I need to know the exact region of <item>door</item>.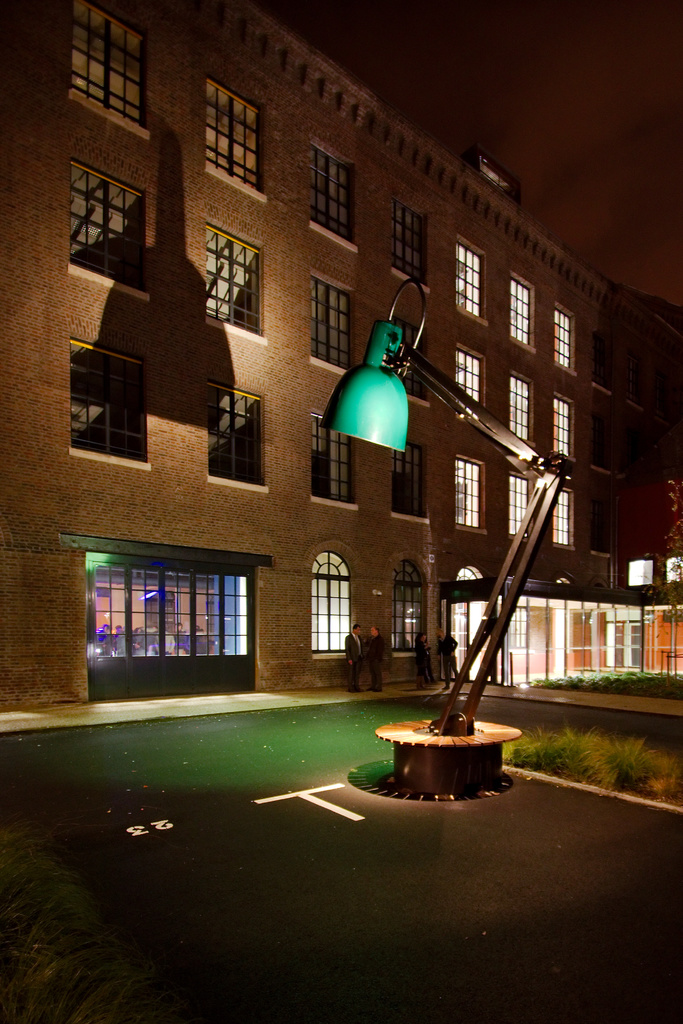
Region: 92, 543, 258, 698.
